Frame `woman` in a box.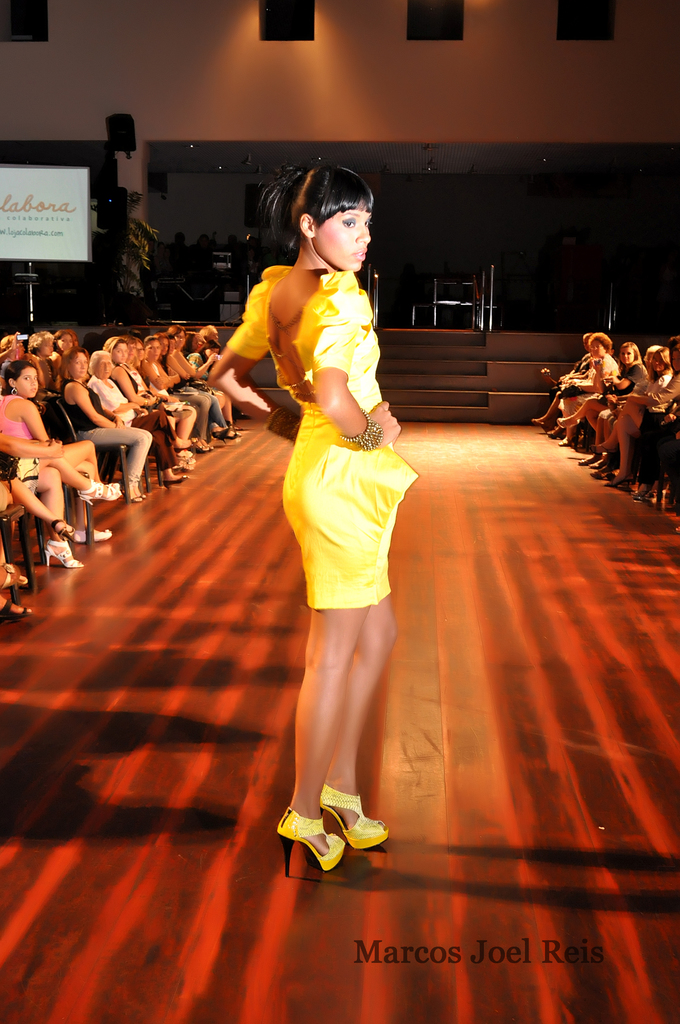
<region>545, 330, 617, 447</region>.
